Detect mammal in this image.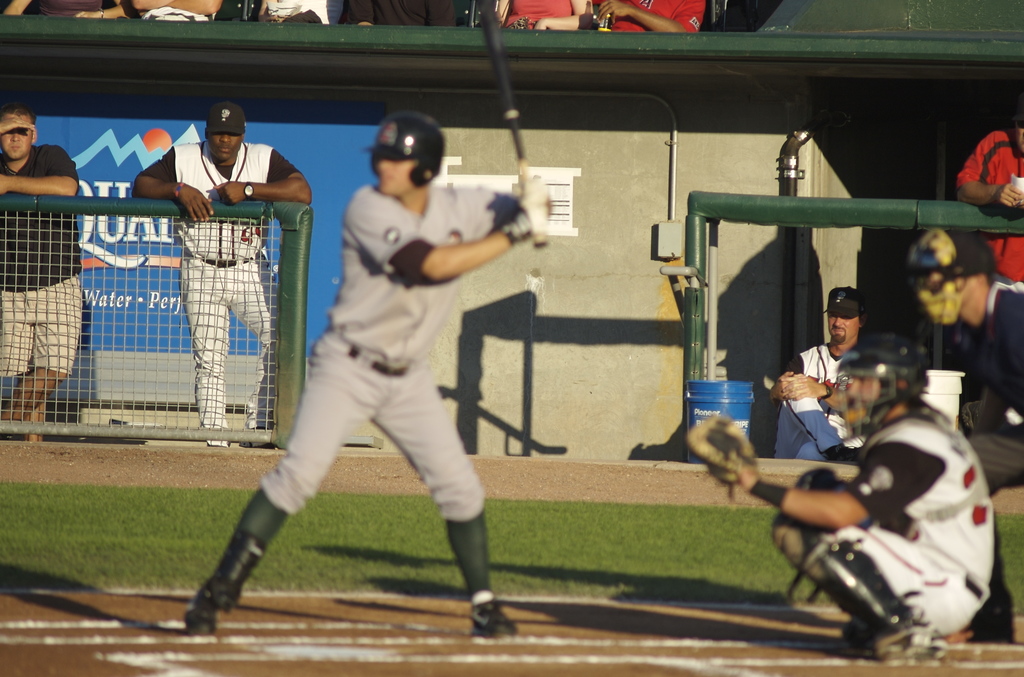
Detection: 171, 105, 552, 647.
